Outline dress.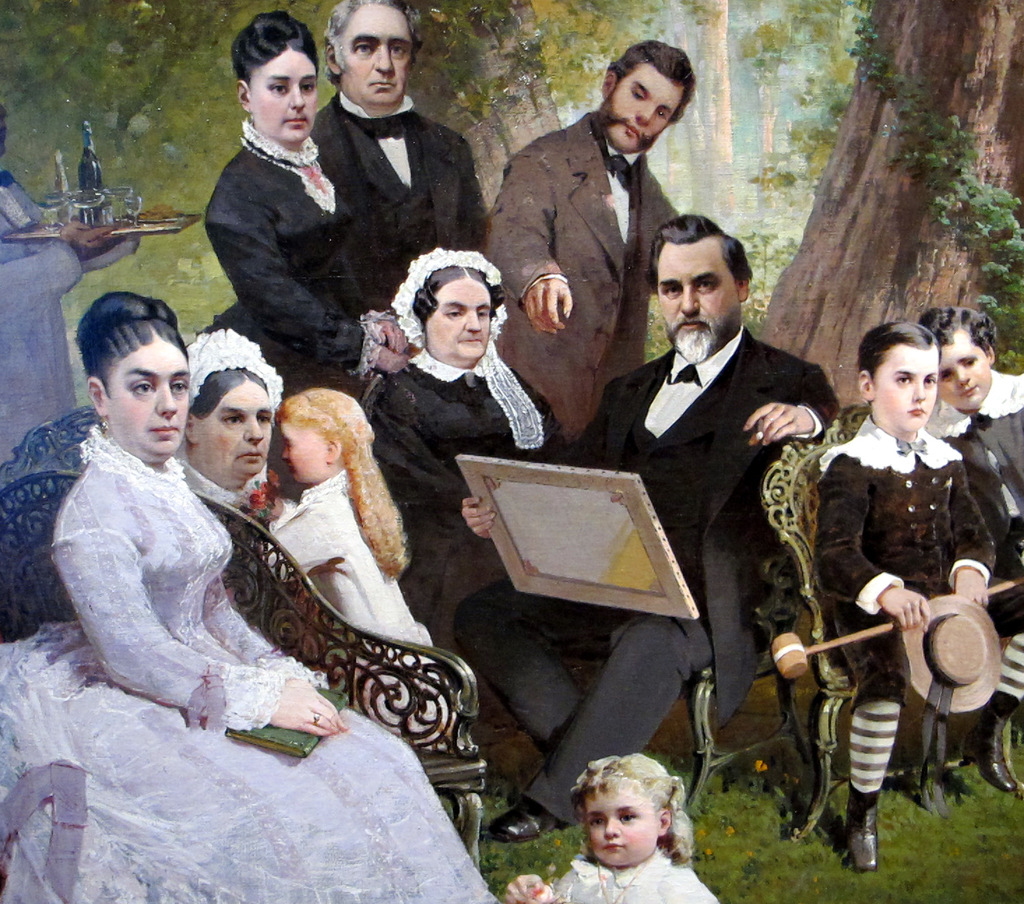
Outline: 247/467/451/741.
